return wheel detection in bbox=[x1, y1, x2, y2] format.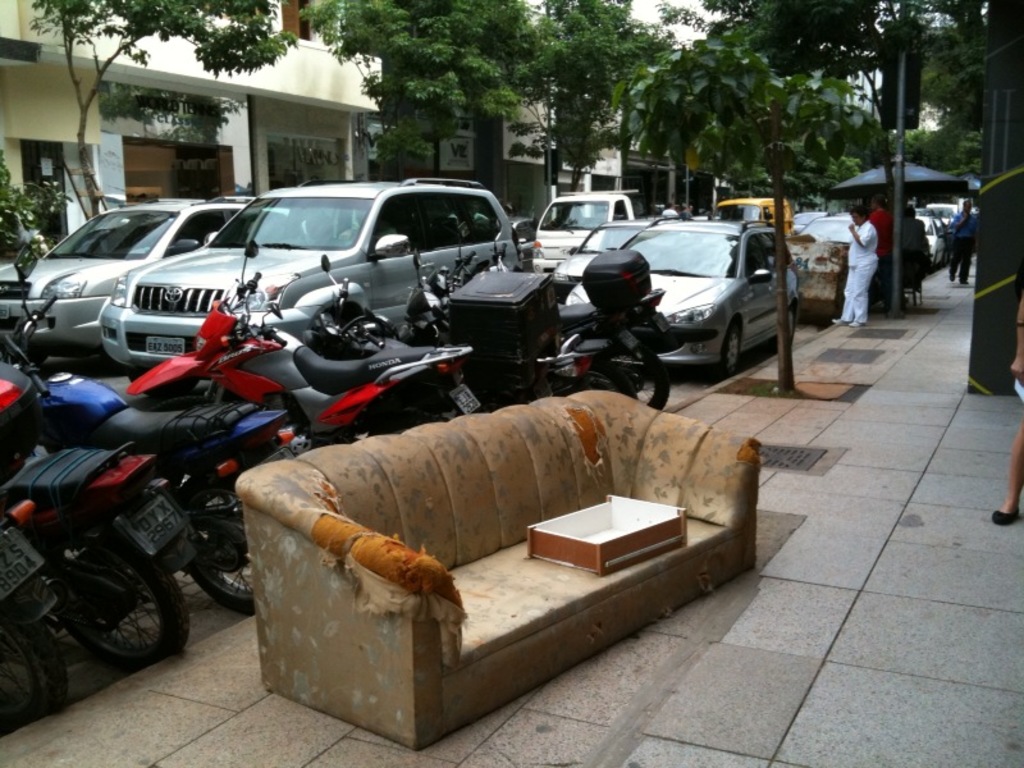
bbox=[709, 324, 744, 375].
